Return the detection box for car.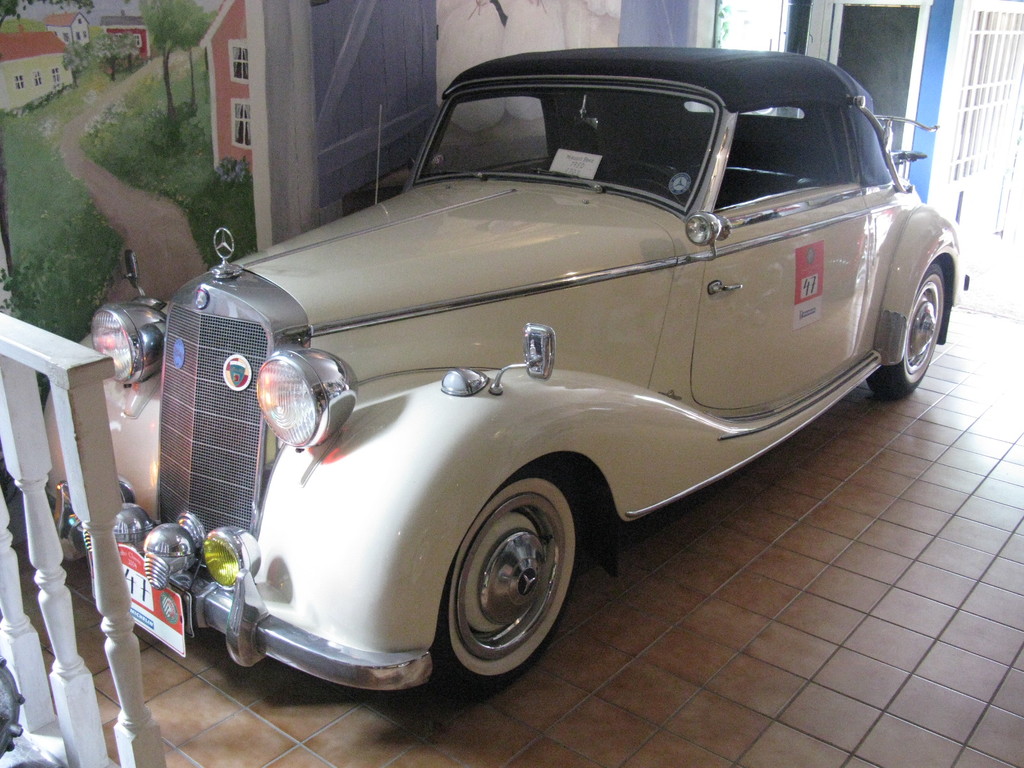
(x1=91, y1=54, x2=961, y2=708).
